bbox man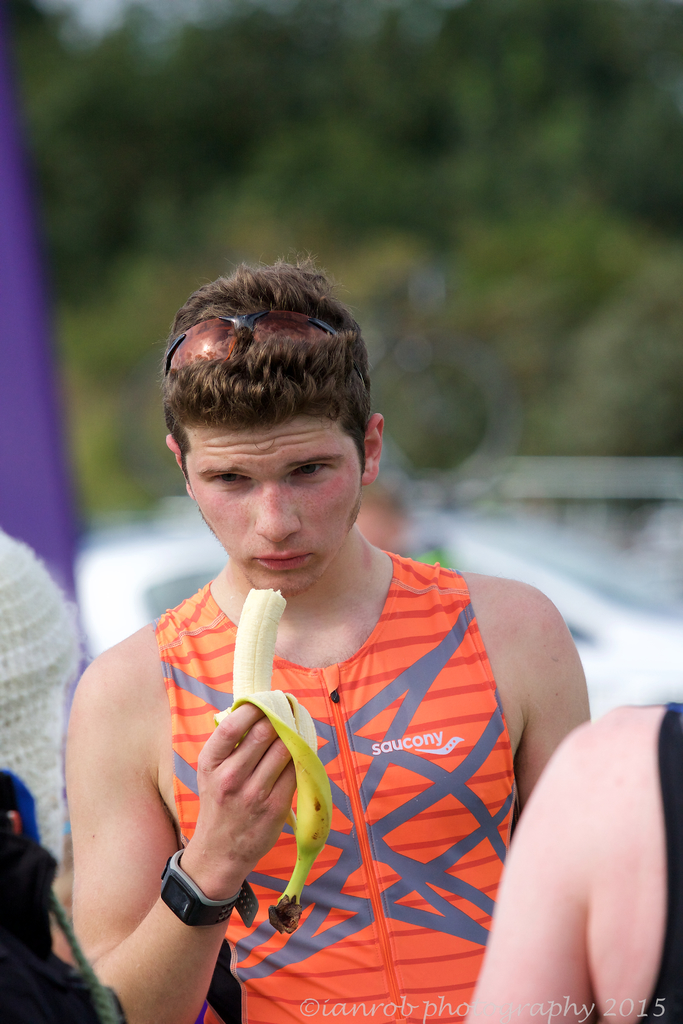
463,698,682,1023
